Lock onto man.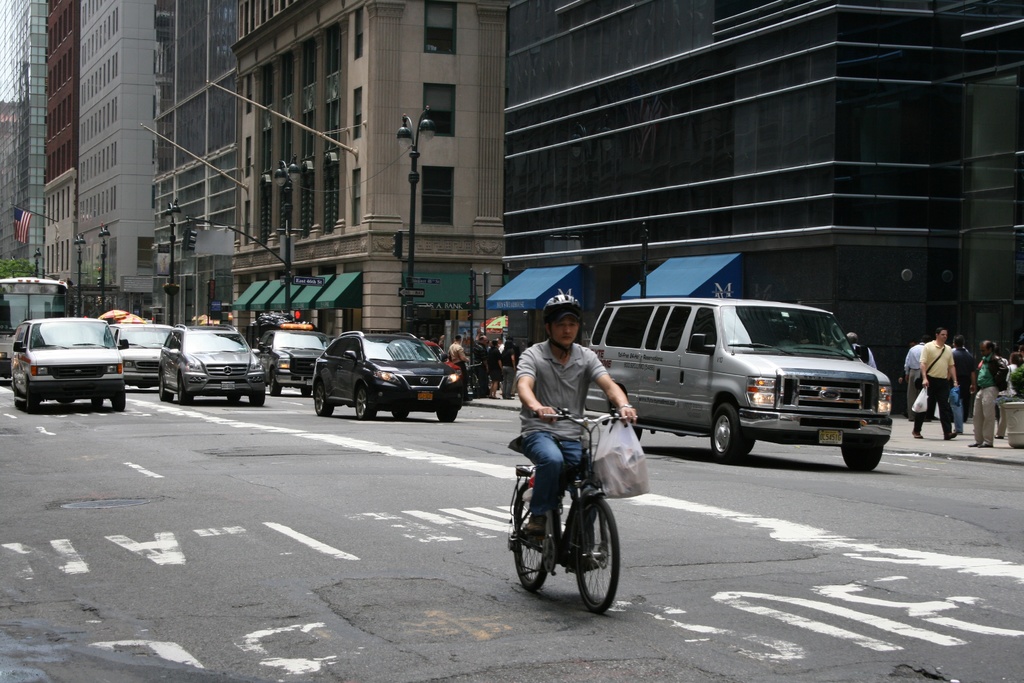
Locked: 951:343:970:350.
